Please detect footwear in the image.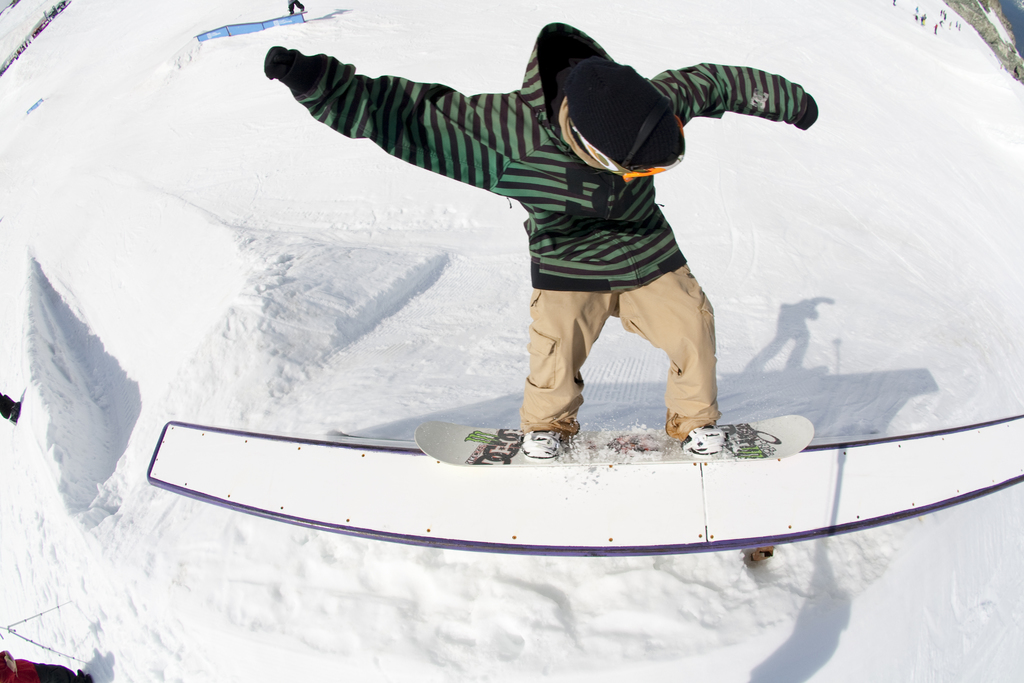
bbox(524, 425, 567, 462).
